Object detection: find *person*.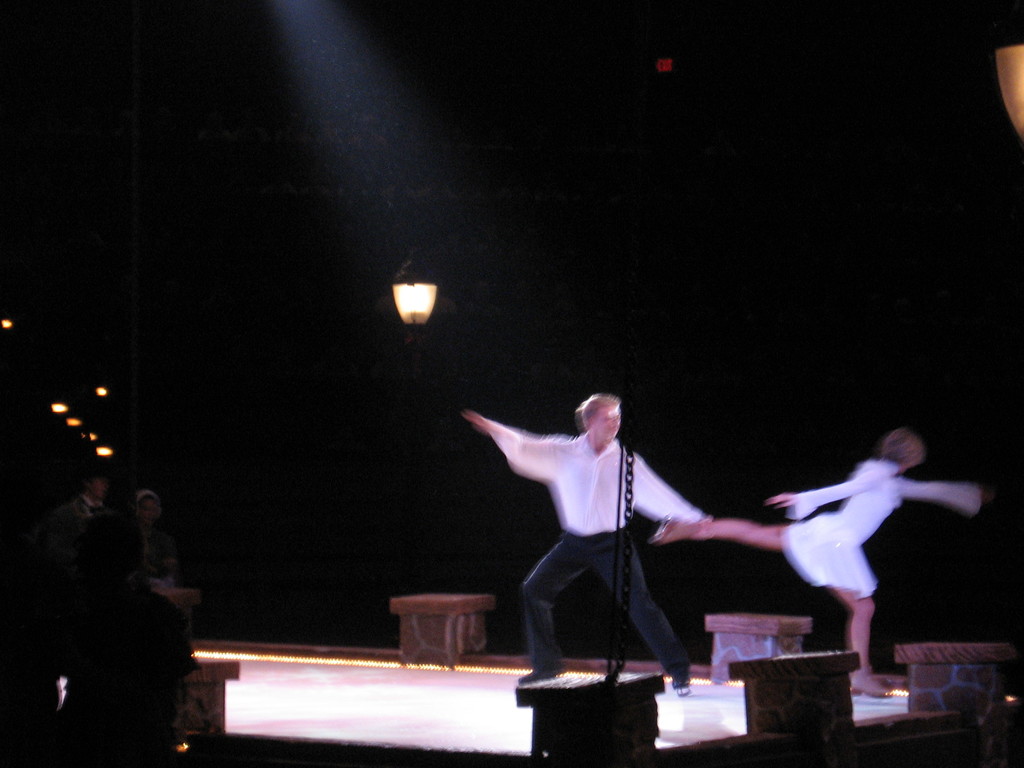
left=56, top=470, right=125, bottom=532.
